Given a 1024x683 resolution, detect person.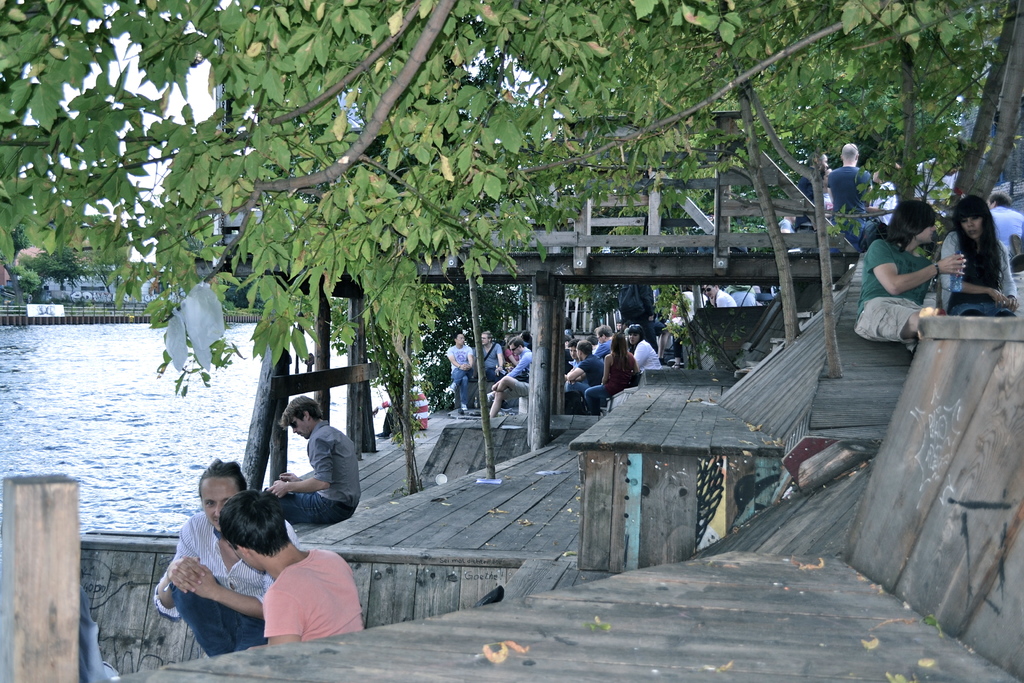
box=[265, 393, 367, 526].
